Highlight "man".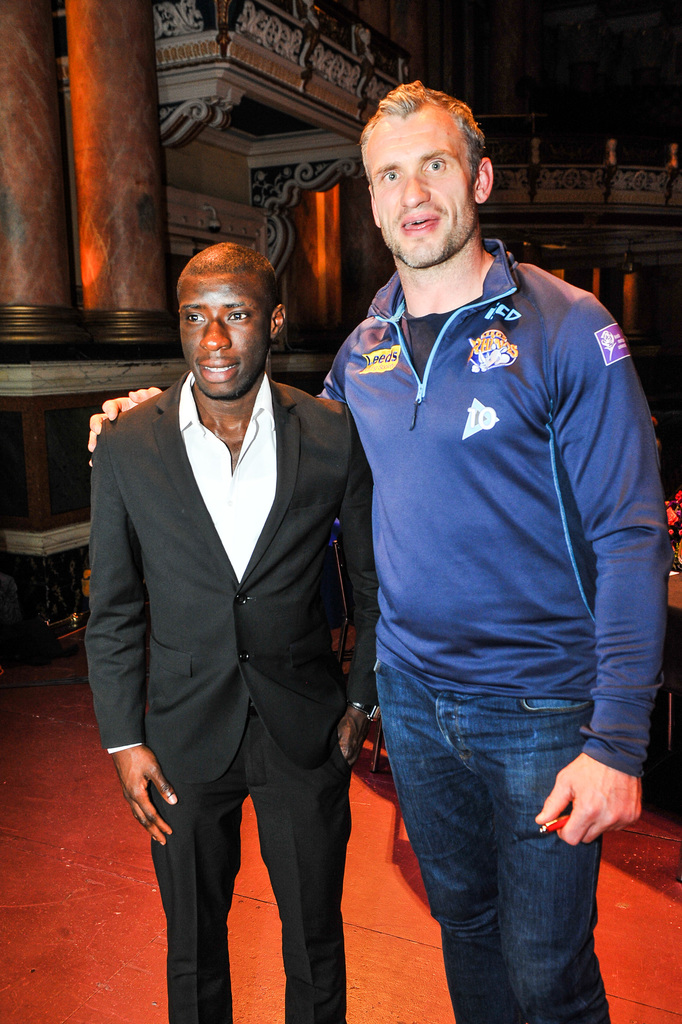
Highlighted region: pyautogui.locateOnScreen(84, 79, 674, 1023).
